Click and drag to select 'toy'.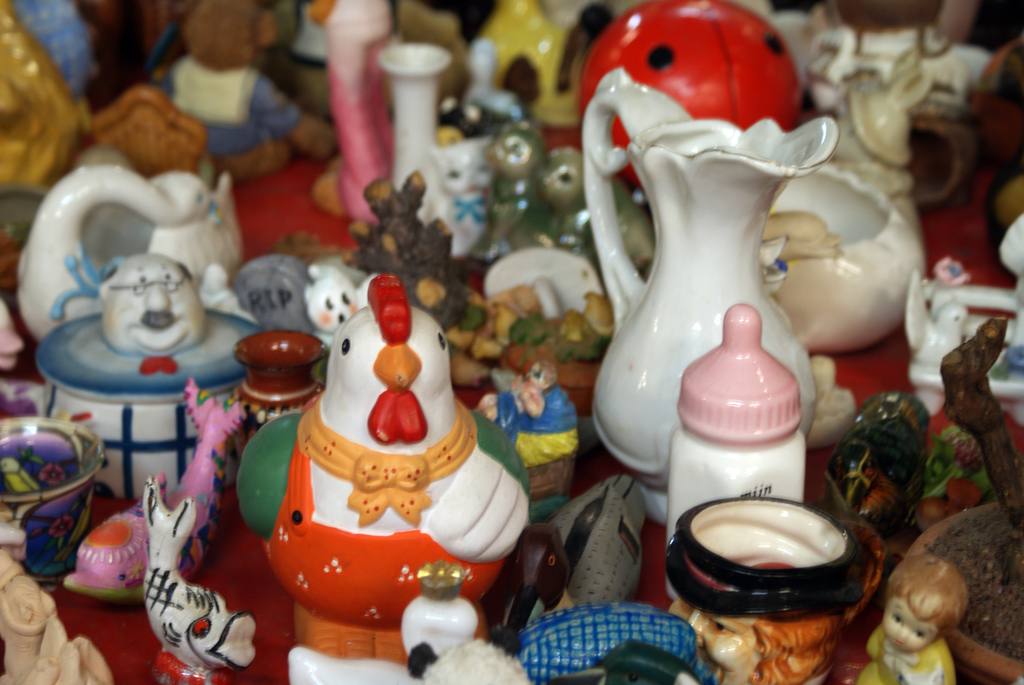
Selection: {"x1": 63, "y1": 372, "x2": 275, "y2": 606}.
